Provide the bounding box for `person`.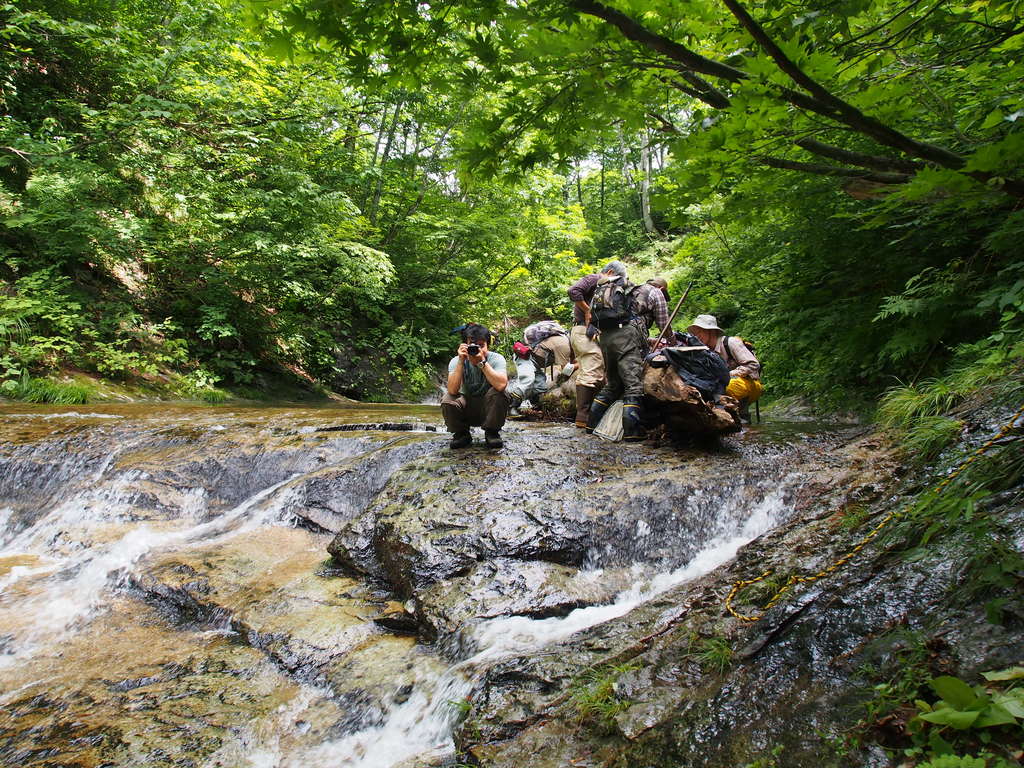
[left=685, top=316, right=764, bottom=401].
